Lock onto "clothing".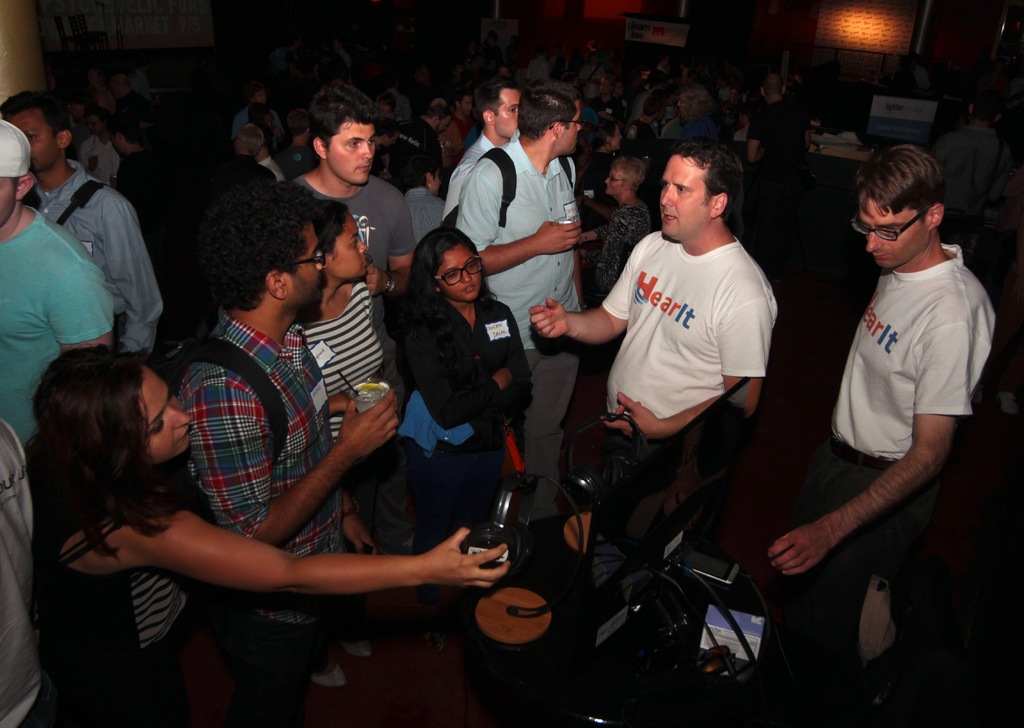
Locked: Rect(0, 206, 114, 442).
